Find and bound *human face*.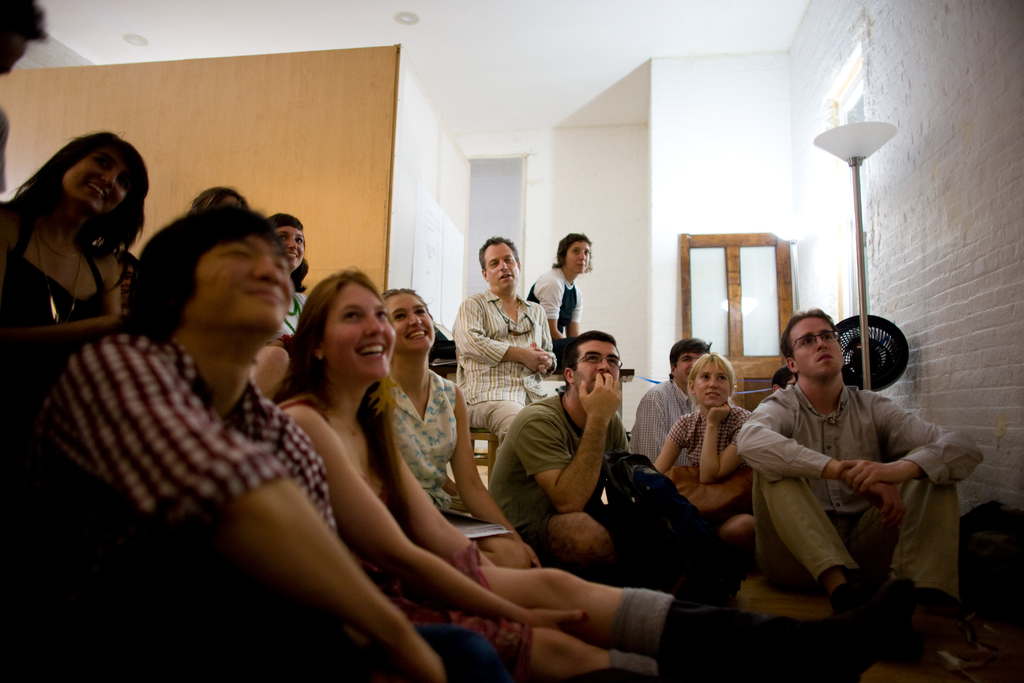
Bound: (570, 341, 626, 397).
